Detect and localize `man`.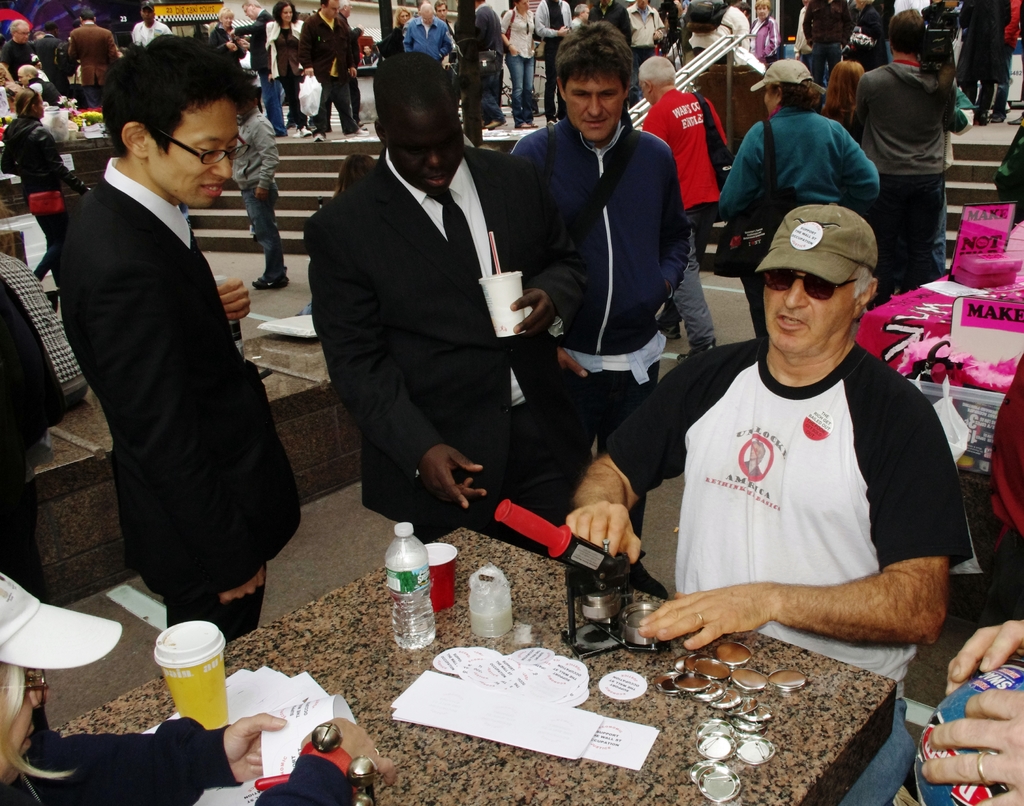
Localized at (left=803, top=0, right=854, bottom=85).
